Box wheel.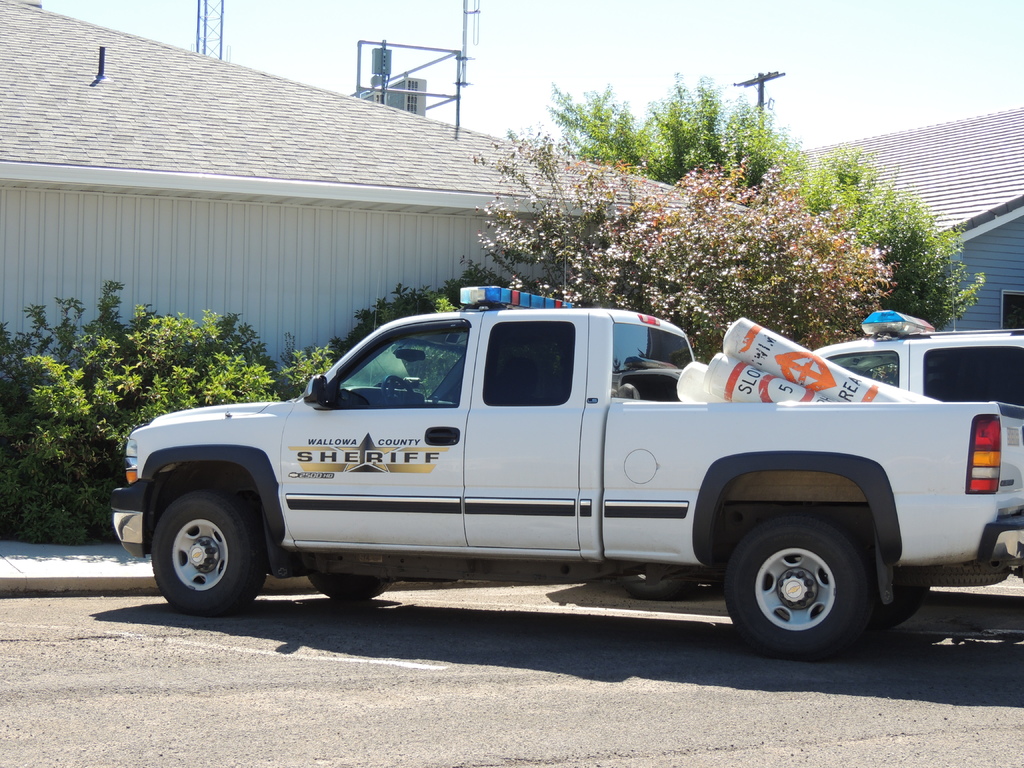
727/519/889/649.
